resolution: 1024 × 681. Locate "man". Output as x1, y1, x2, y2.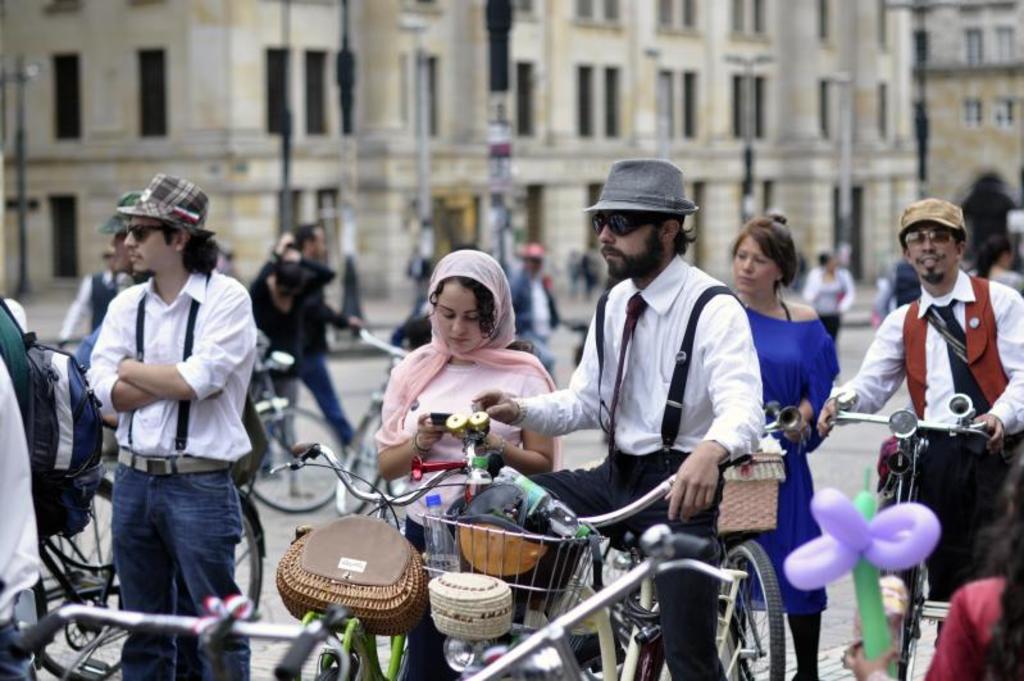
83, 173, 265, 680.
